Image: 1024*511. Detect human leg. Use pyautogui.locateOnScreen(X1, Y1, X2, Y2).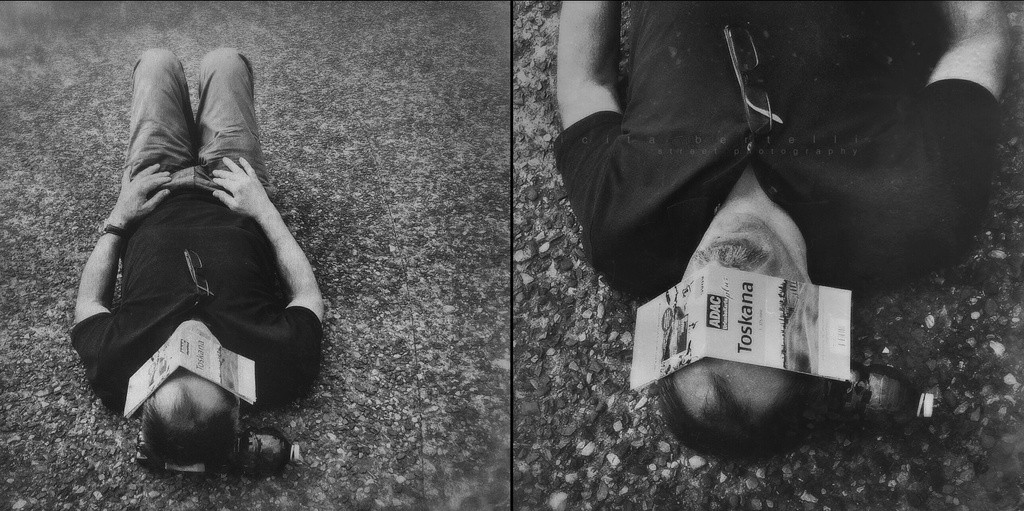
pyautogui.locateOnScreen(198, 45, 267, 190).
